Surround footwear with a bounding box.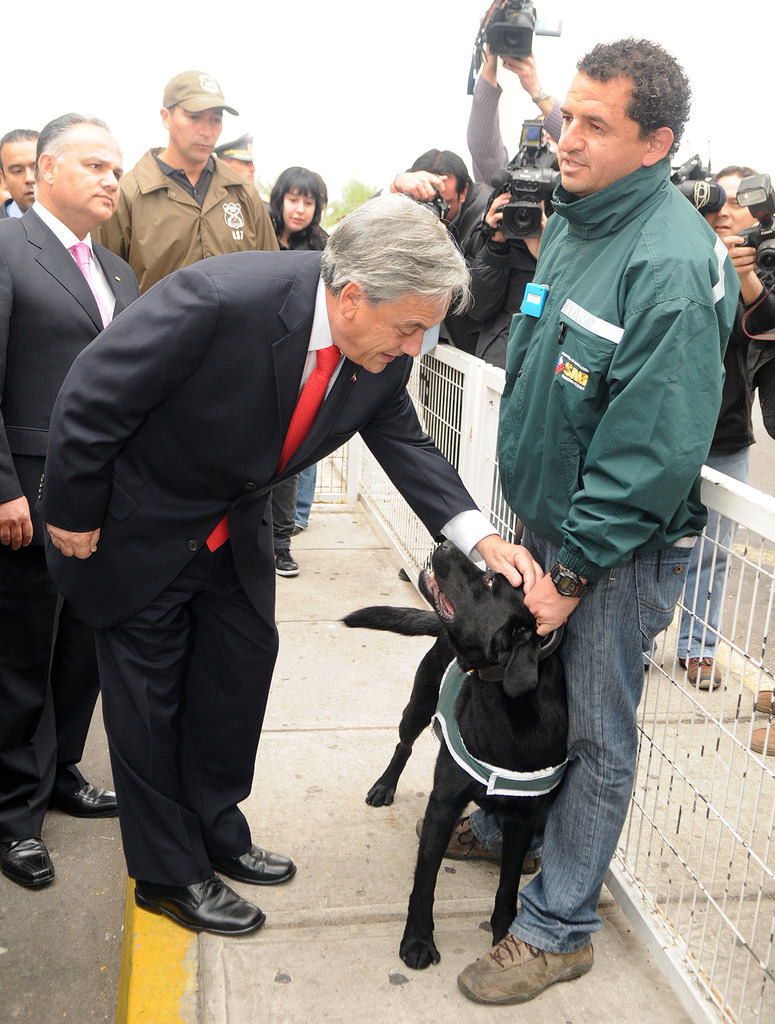
749, 727, 774, 754.
